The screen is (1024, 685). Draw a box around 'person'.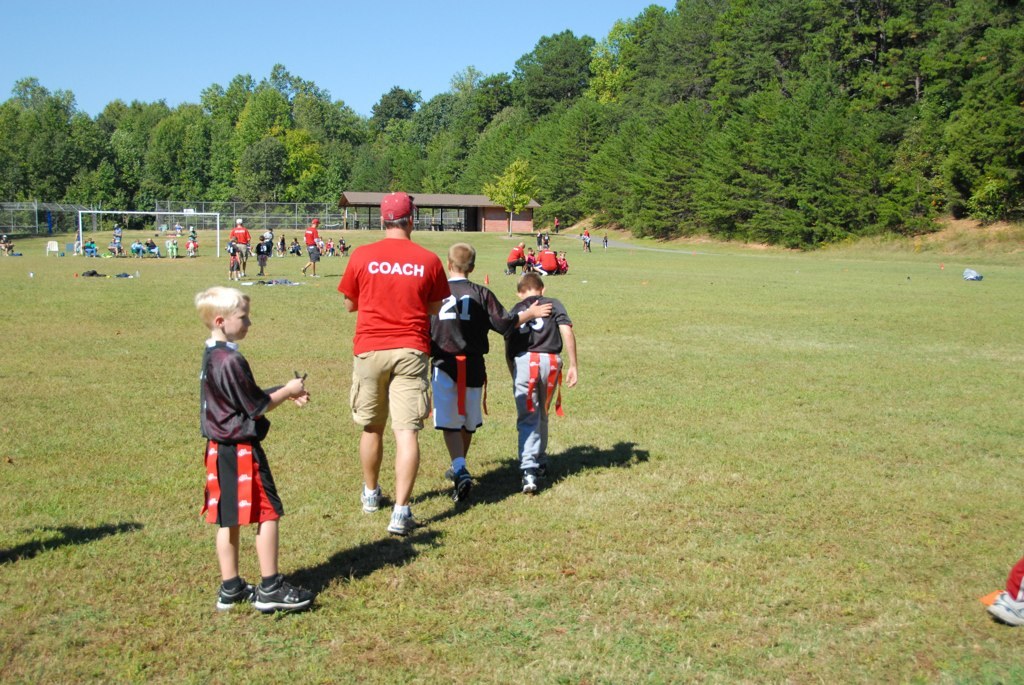
detection(522, 240, 542, 271).
